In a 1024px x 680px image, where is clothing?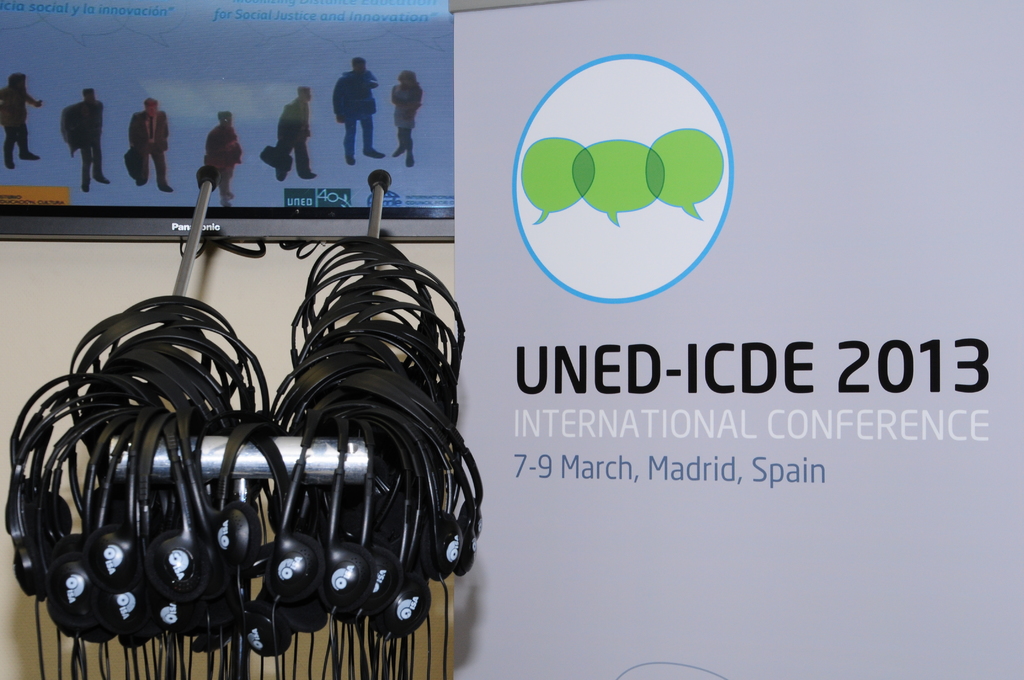
(x1=129, y1=109, x2=170, y2=186).
